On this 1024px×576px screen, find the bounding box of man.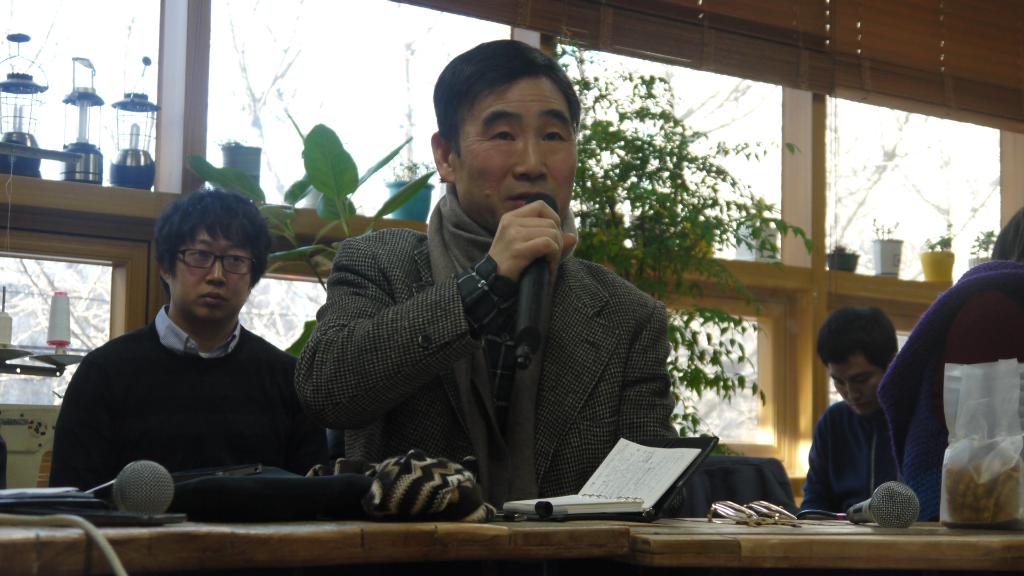
Bounding box: crop(288, 35, 681, 518).
